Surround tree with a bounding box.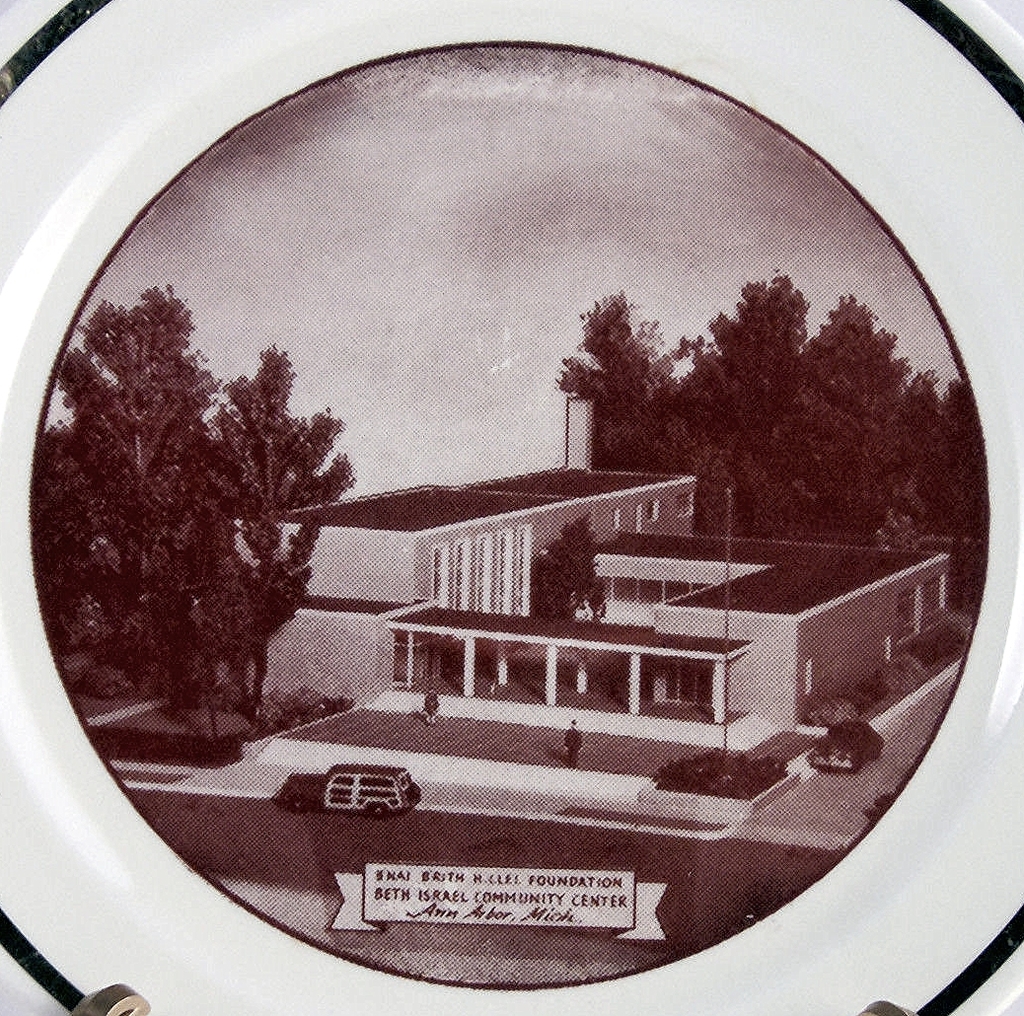
(685, 436, 747, 545).
